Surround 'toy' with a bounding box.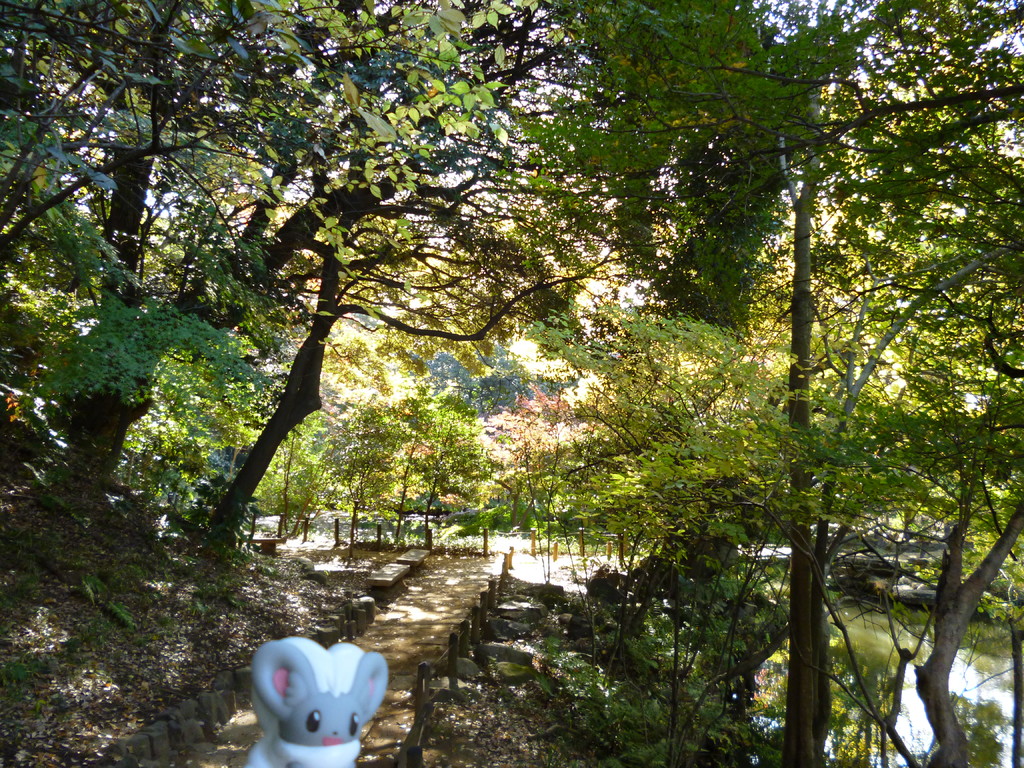
locate(244, 637, 387, 767).
